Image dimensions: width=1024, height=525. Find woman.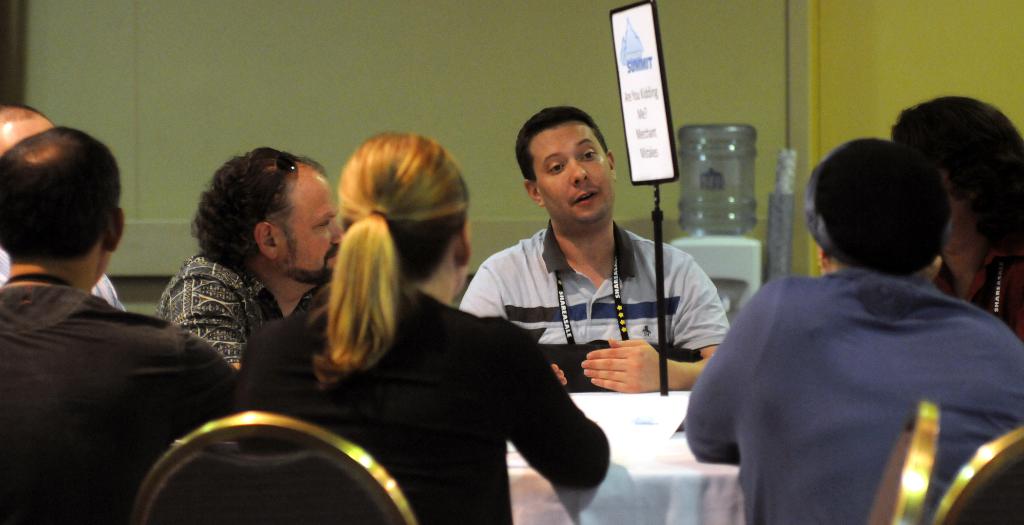
(236, 141, 609, 524).
